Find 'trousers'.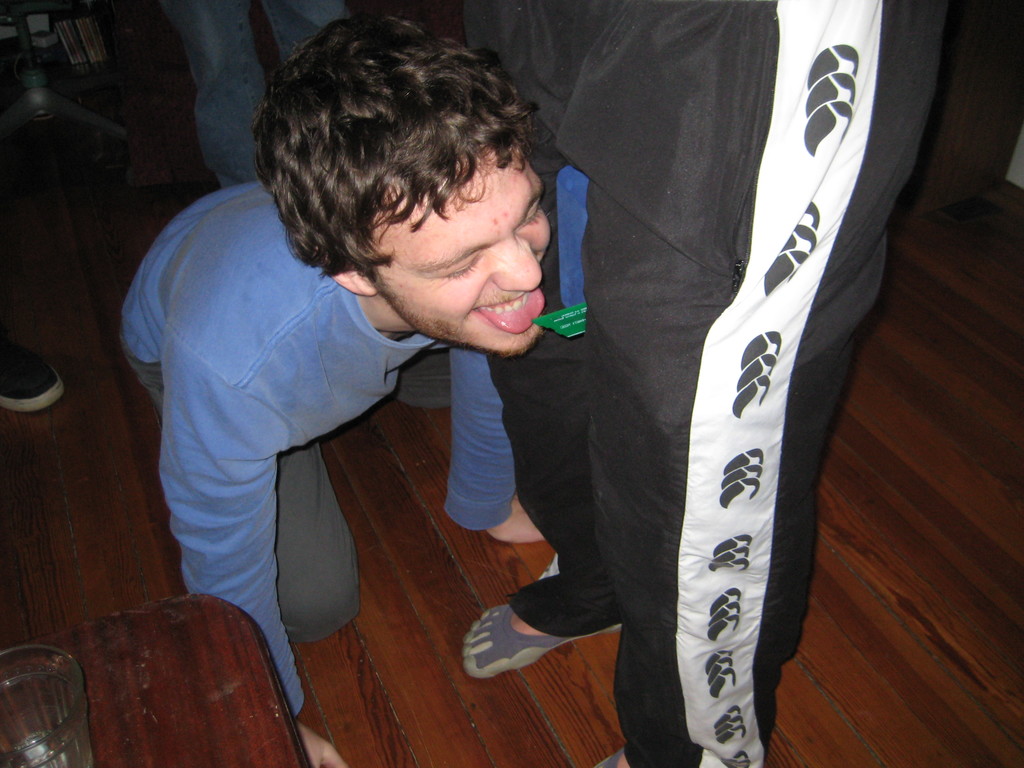
<box>161,0,346,193</box>.
